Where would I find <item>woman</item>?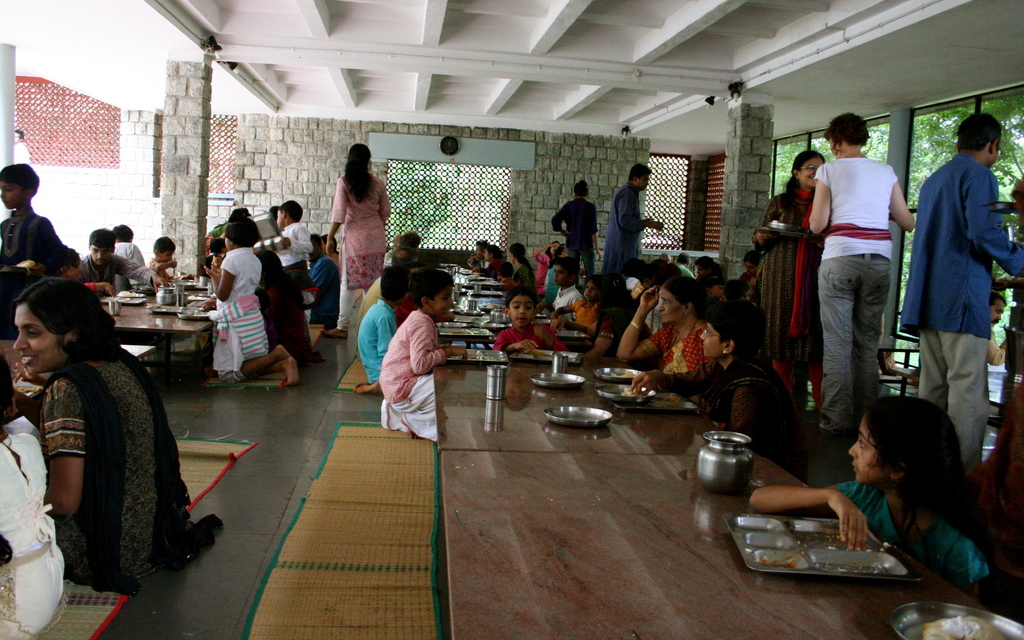
At [744,147,832,414].
